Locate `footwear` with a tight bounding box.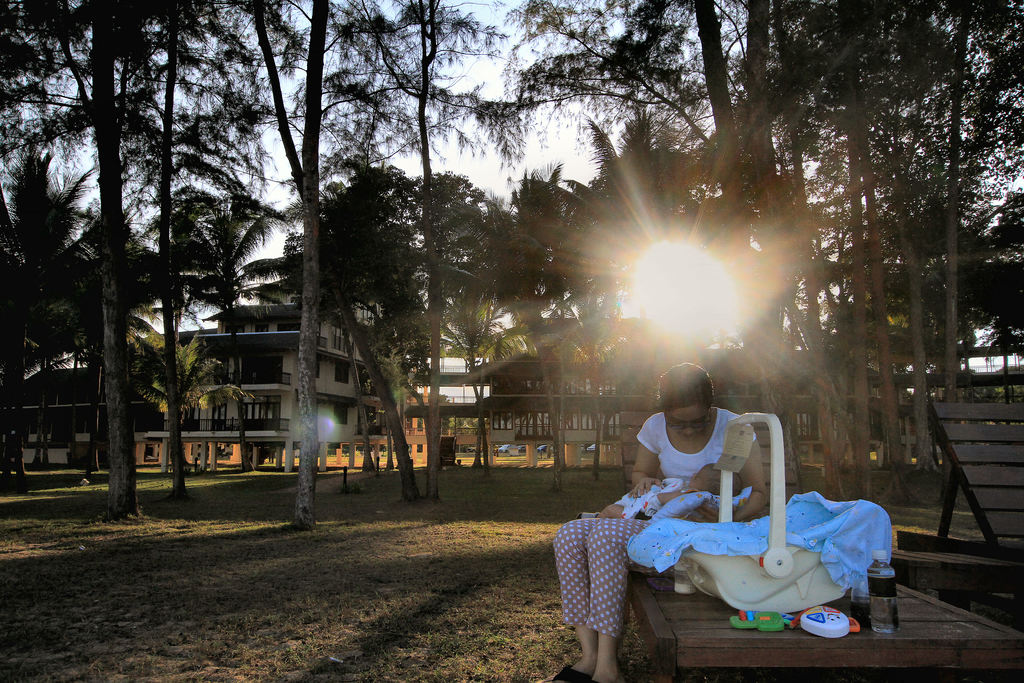
555,662,598,682.
